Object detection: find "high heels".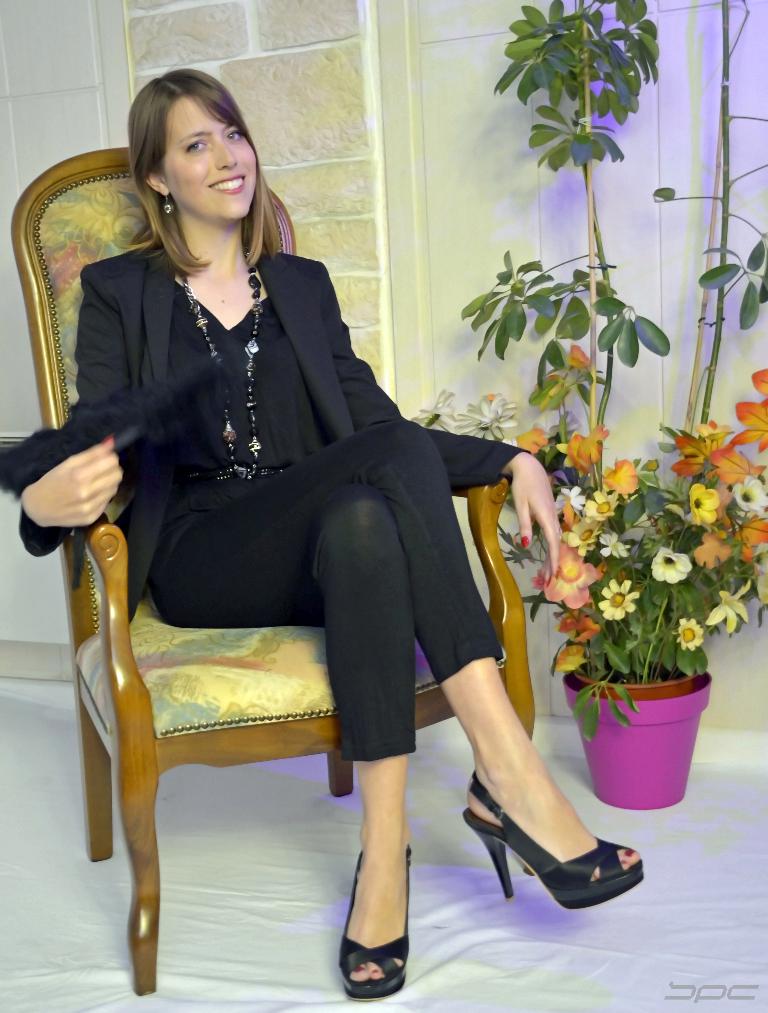
rect(337, 845, 411, 1004).
